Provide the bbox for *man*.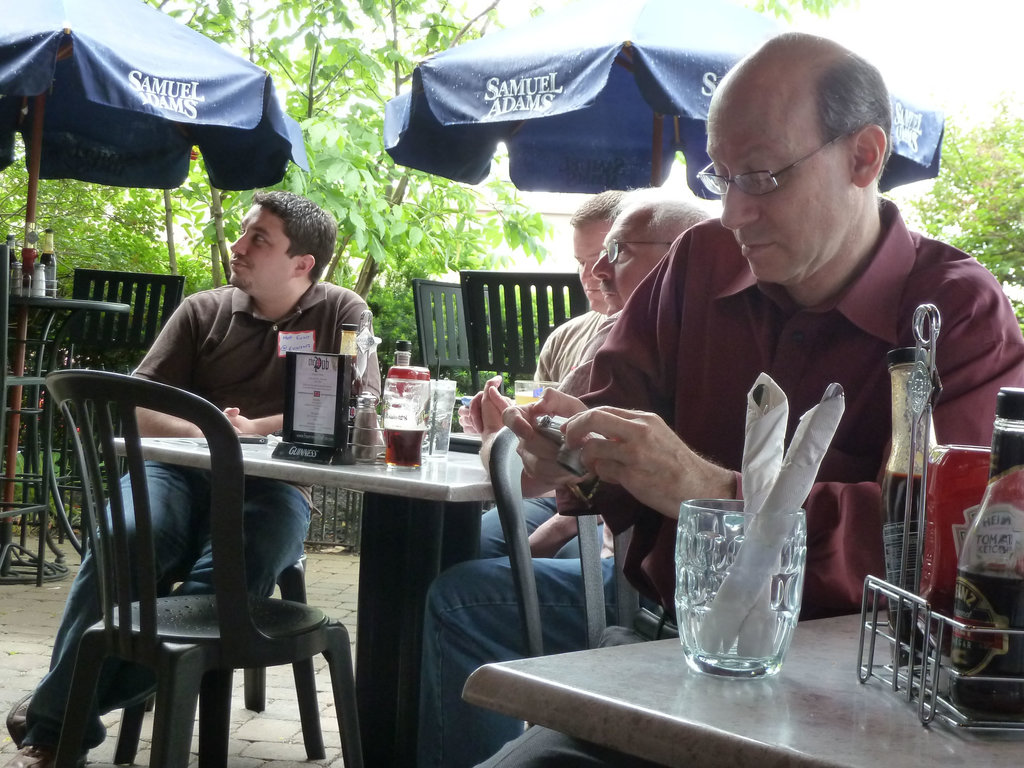
(x1=453, y1=189, x2=633, y2=559).
